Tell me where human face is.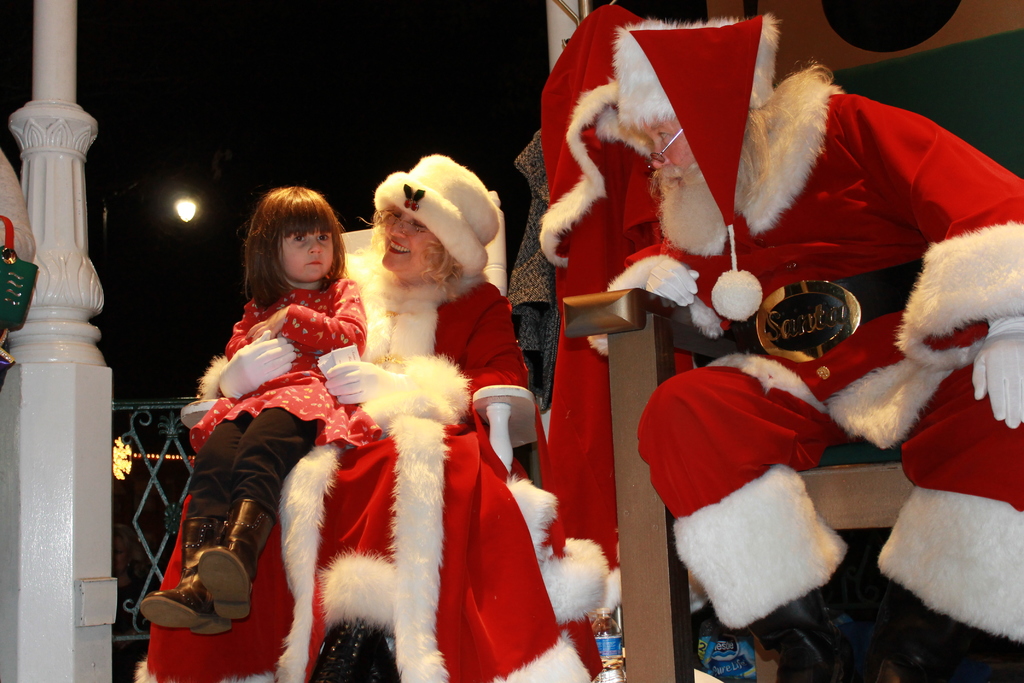
human face is at <region>642, 124, 685, 187</region>.
